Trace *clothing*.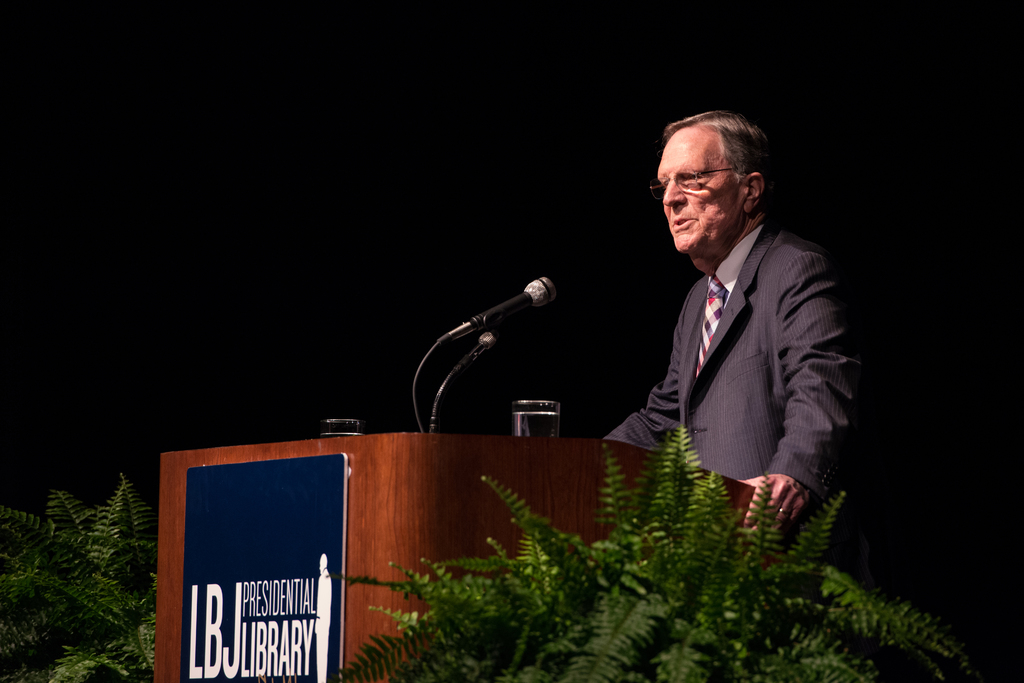
Traced to 609/204/855/561.
